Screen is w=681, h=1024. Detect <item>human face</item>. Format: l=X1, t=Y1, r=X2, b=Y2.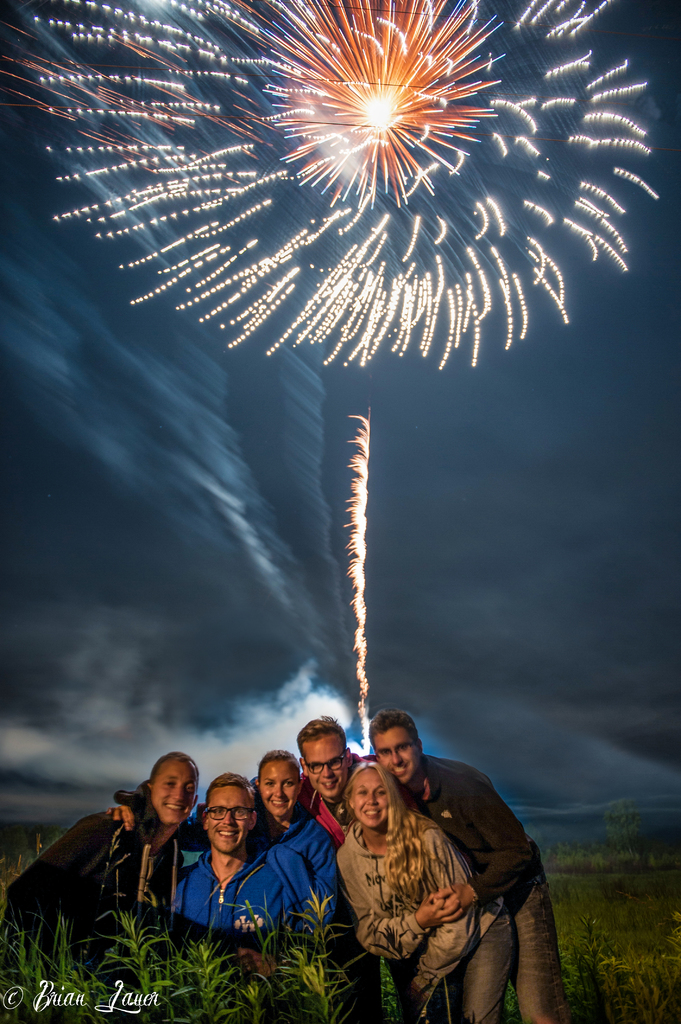
l=350, t=765, r=387, b=828.
